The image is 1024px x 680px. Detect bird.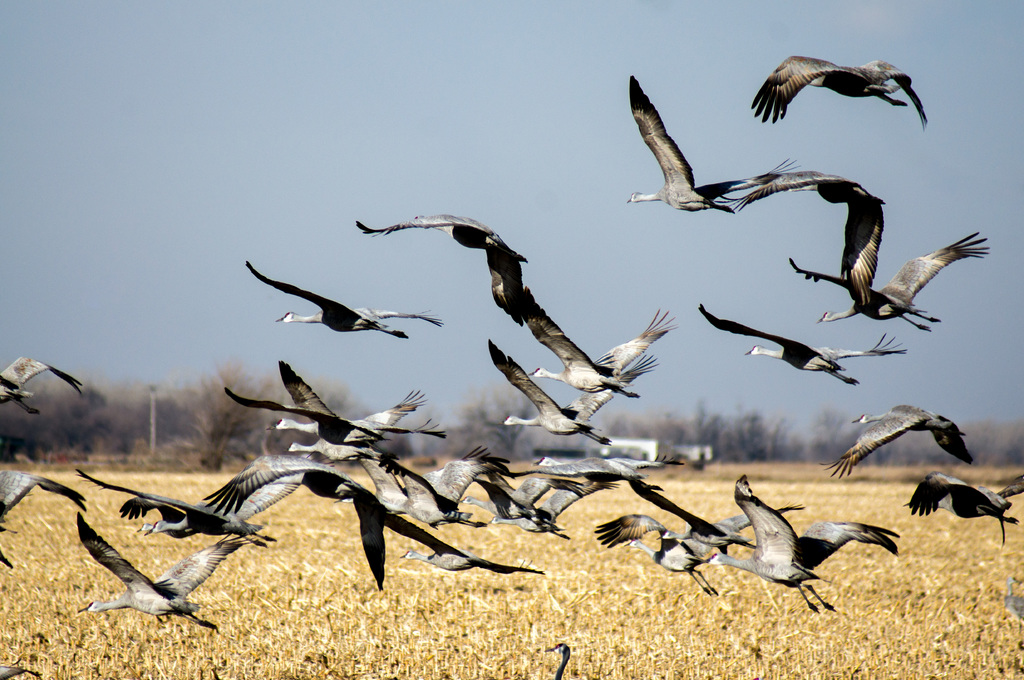
Detection: Rect(690, 298, 909, 390).
